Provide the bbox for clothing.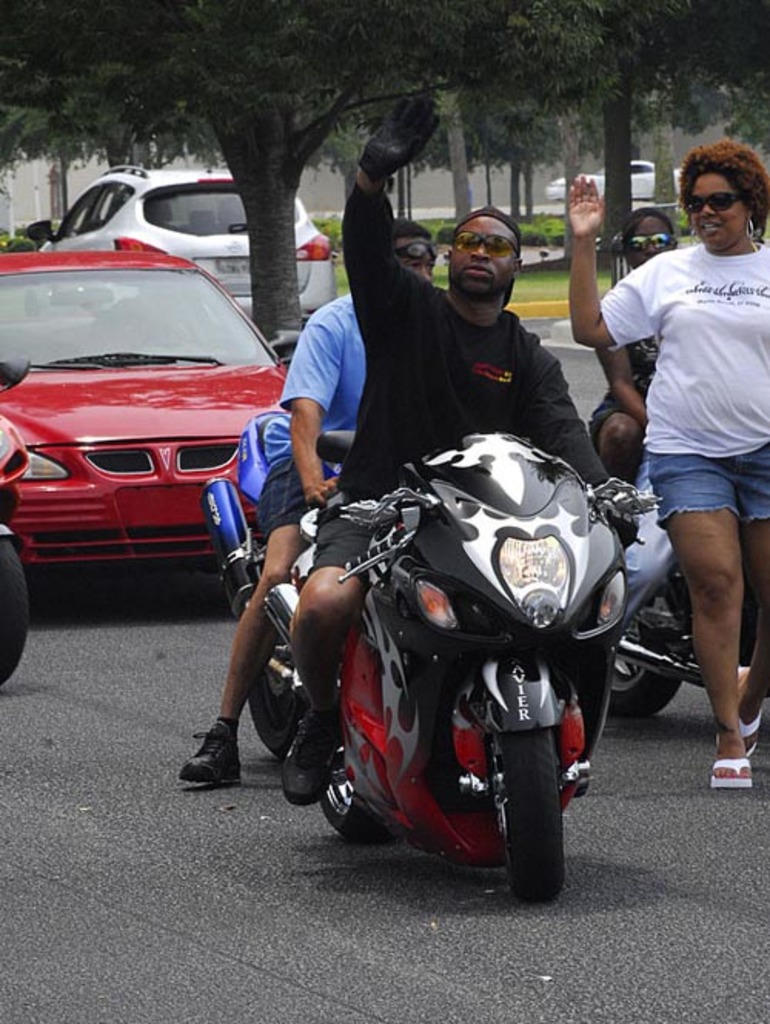
290, 143, 591, 568.
